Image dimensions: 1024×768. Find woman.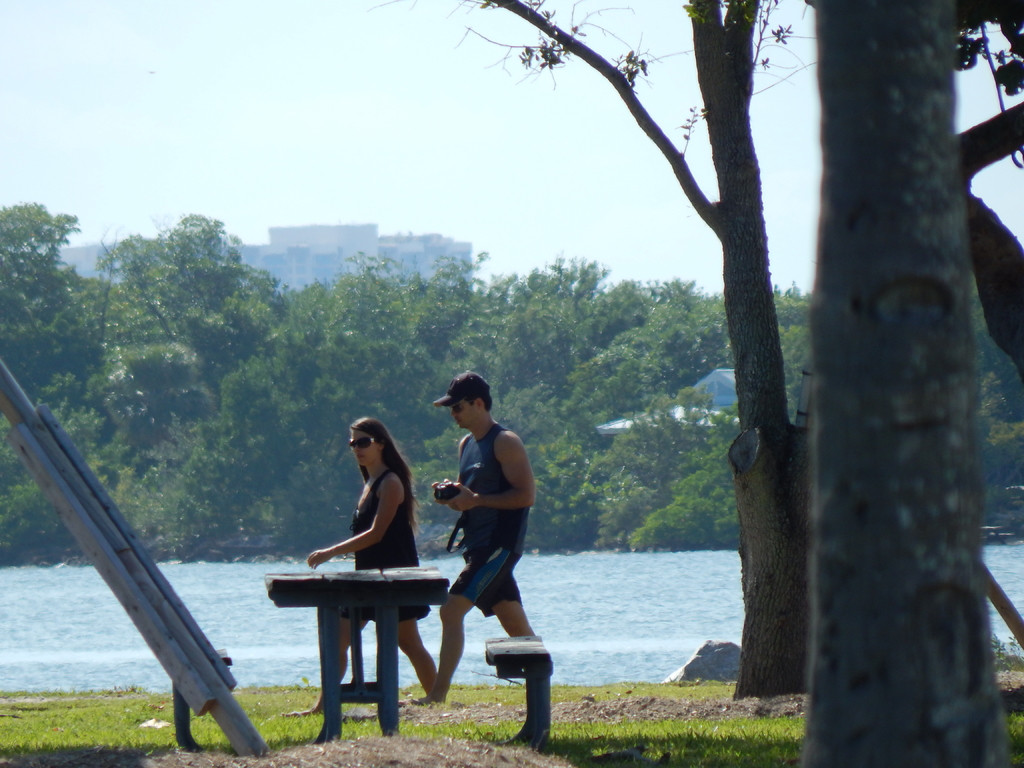
box(276, 413, 447, 721).
